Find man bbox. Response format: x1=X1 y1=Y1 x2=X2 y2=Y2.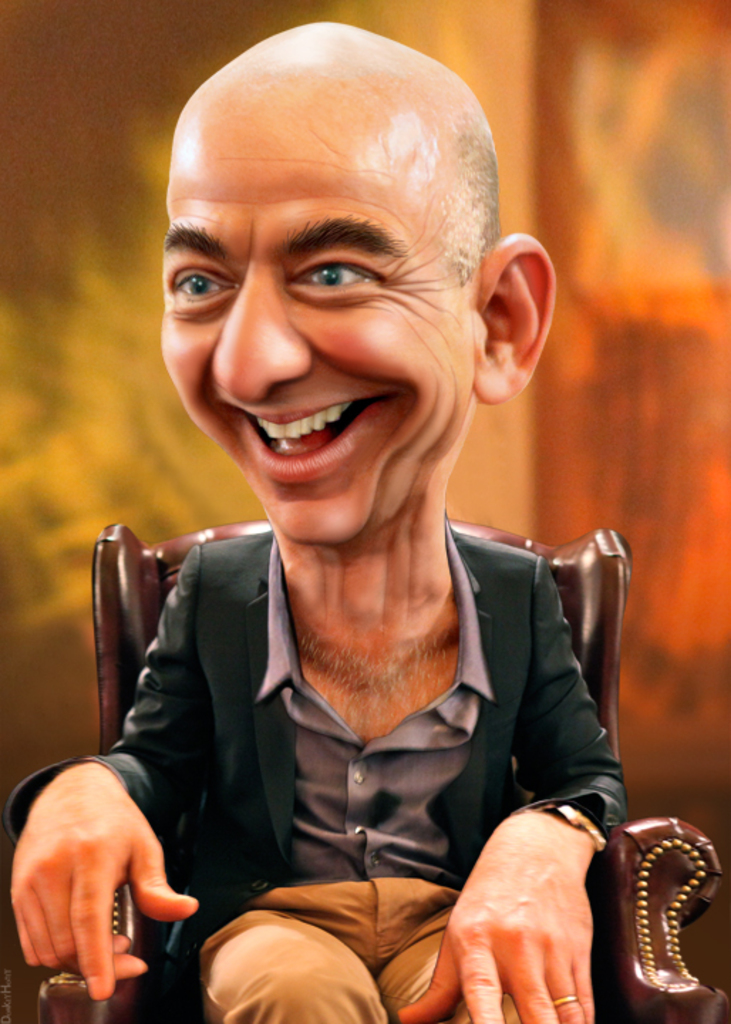
x1=9 y1=17 x2=636 y2=1021.
